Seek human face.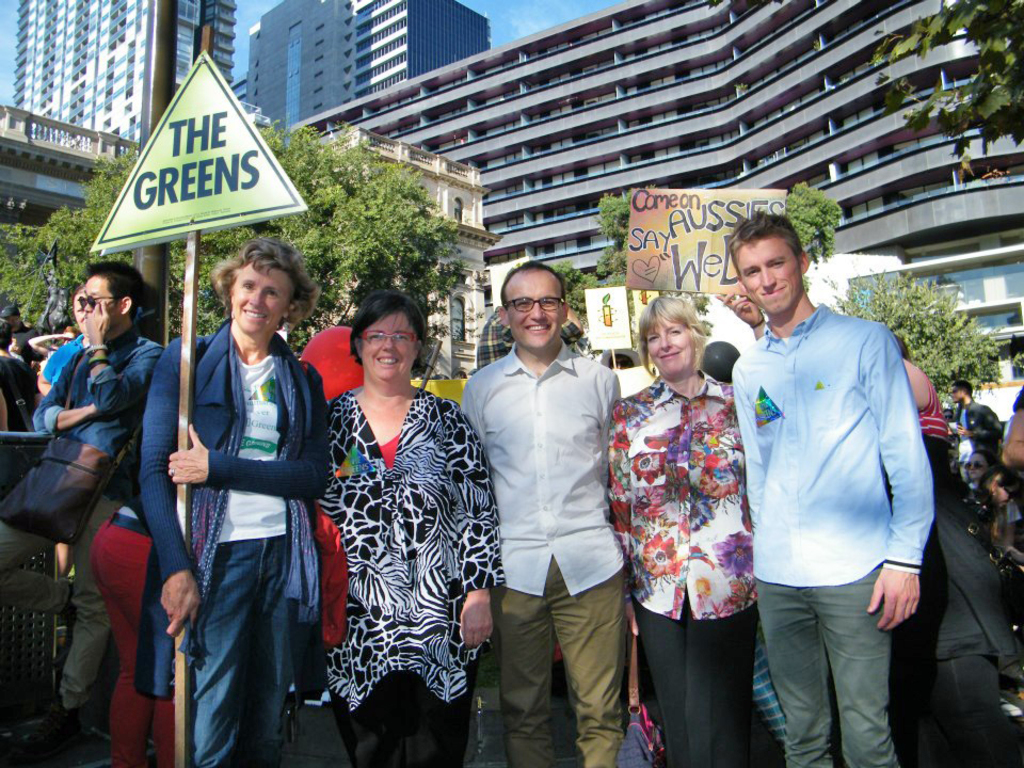
select_region(645, 311, 695, 383).
